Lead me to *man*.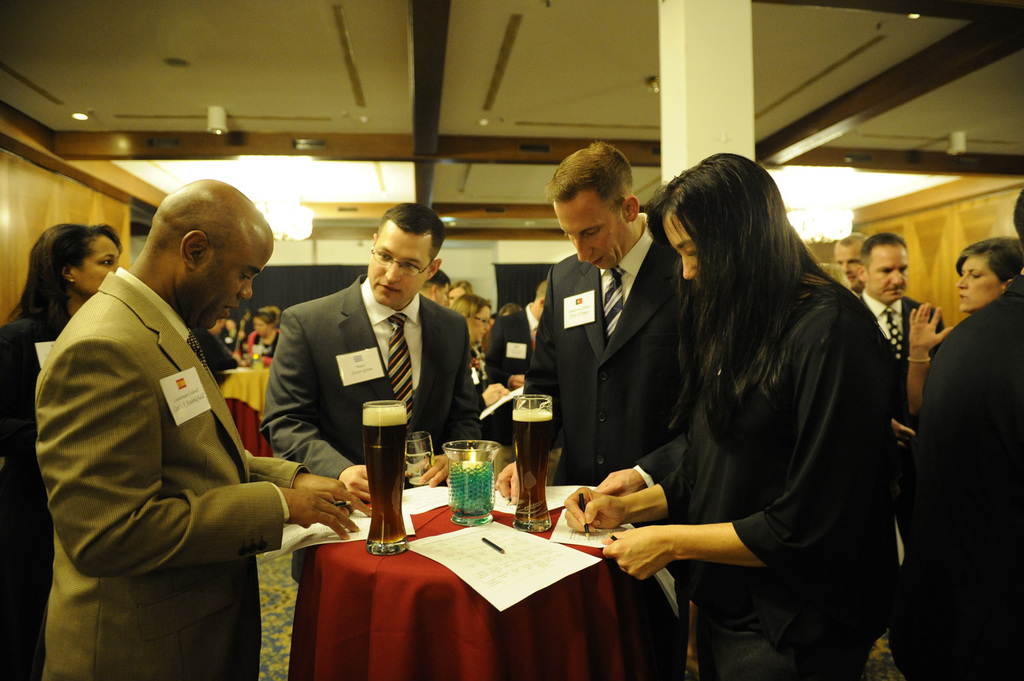
Lead to 260:201:493:680.
